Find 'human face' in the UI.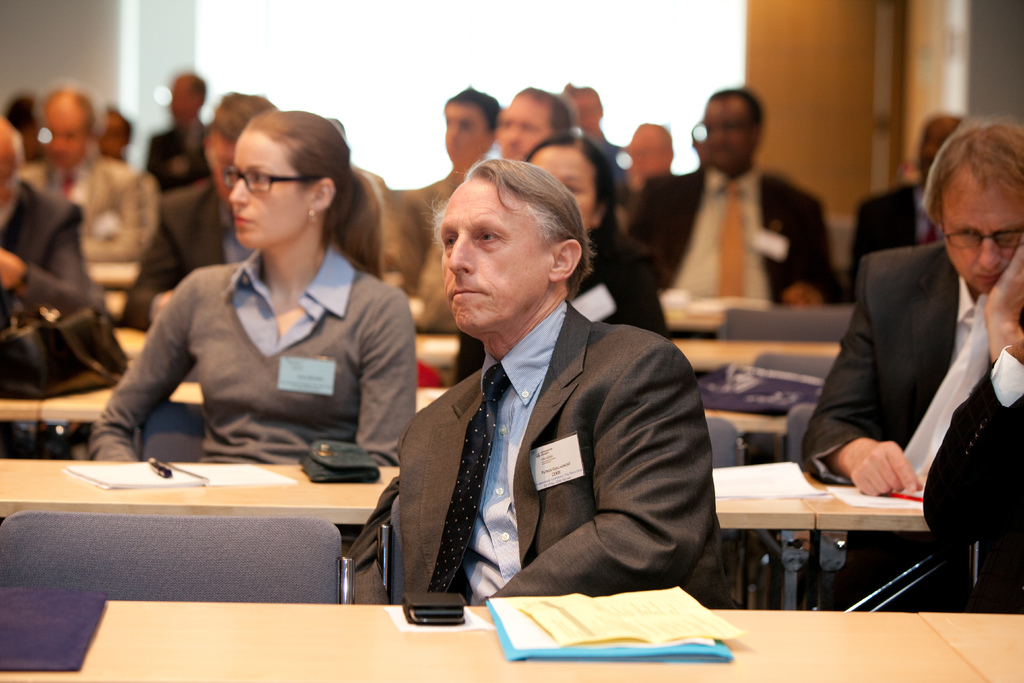
UI element at 42, 94, 92, 167.
